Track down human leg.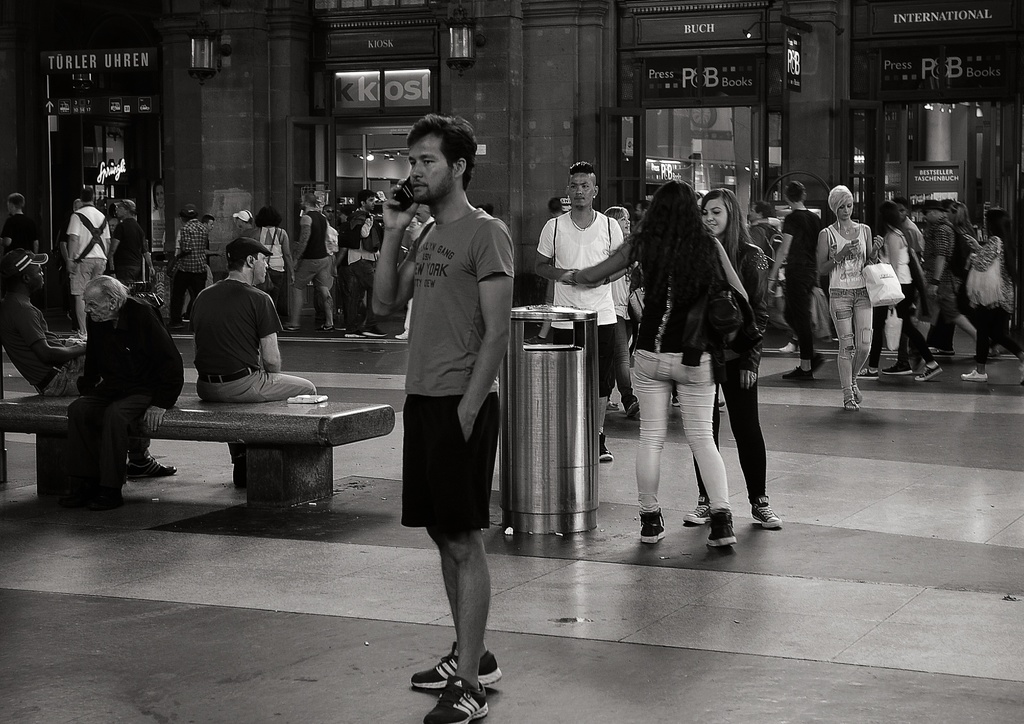
Tracked to [left=315, top=254, right=335, bottom=328].
